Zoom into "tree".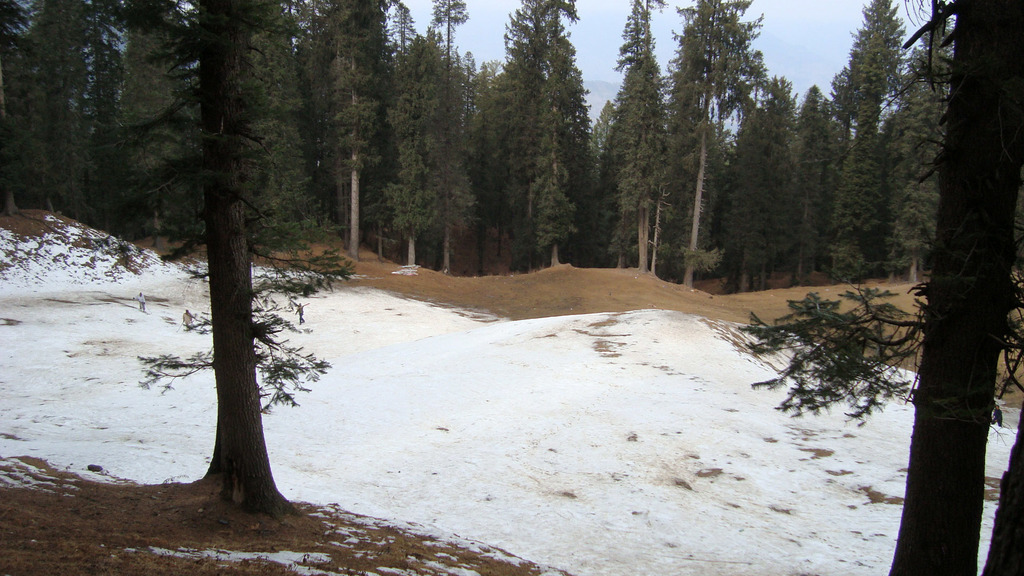
Zoom target: x1=819 y1=74 x2=860 y2=270.
